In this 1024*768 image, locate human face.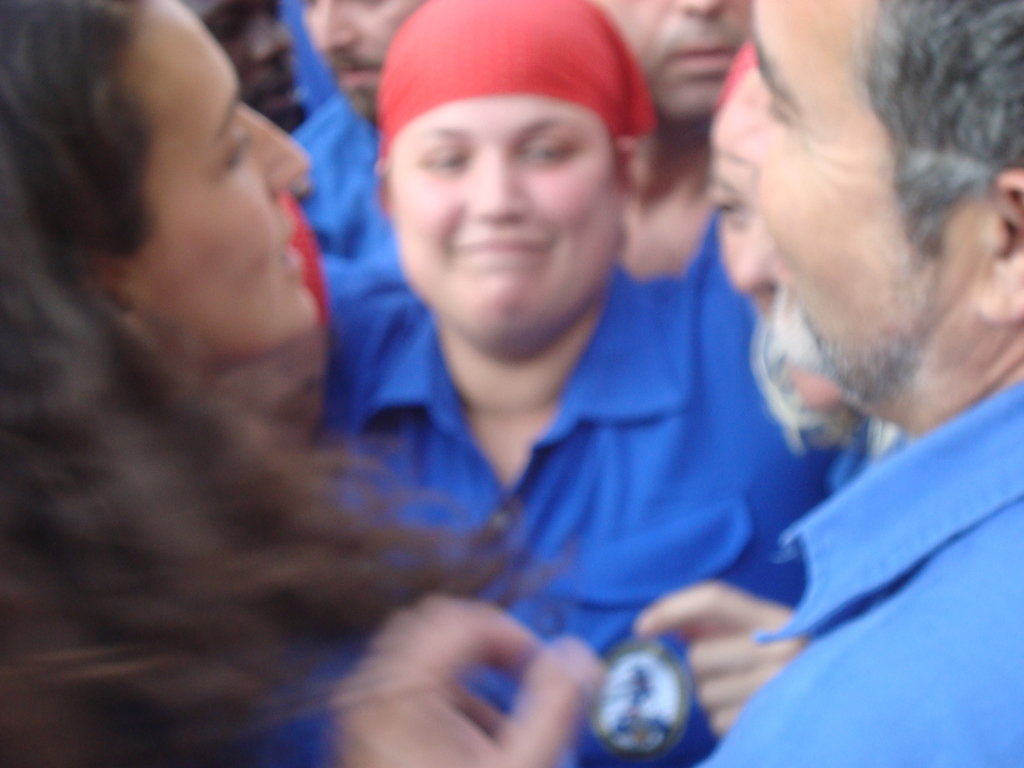
Bounding box: (x1=706, y1=156, x2=845, y2=412).
